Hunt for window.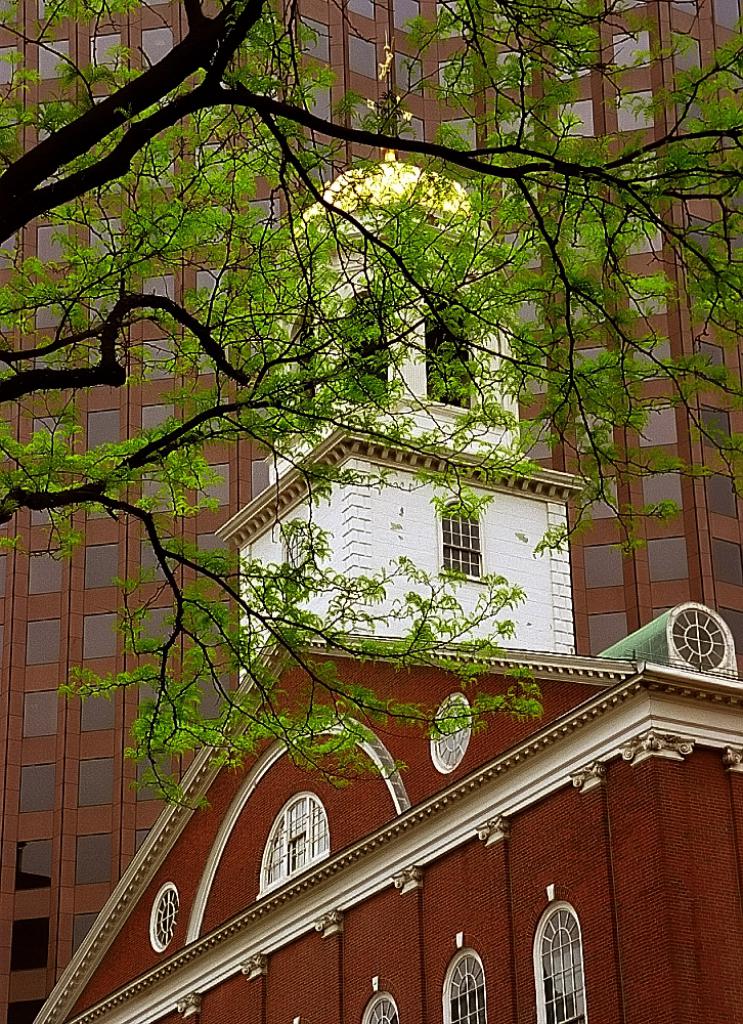
Hunted down at {"x1": 15, "y1": 838, "x2": 61, "y2": 896}.
